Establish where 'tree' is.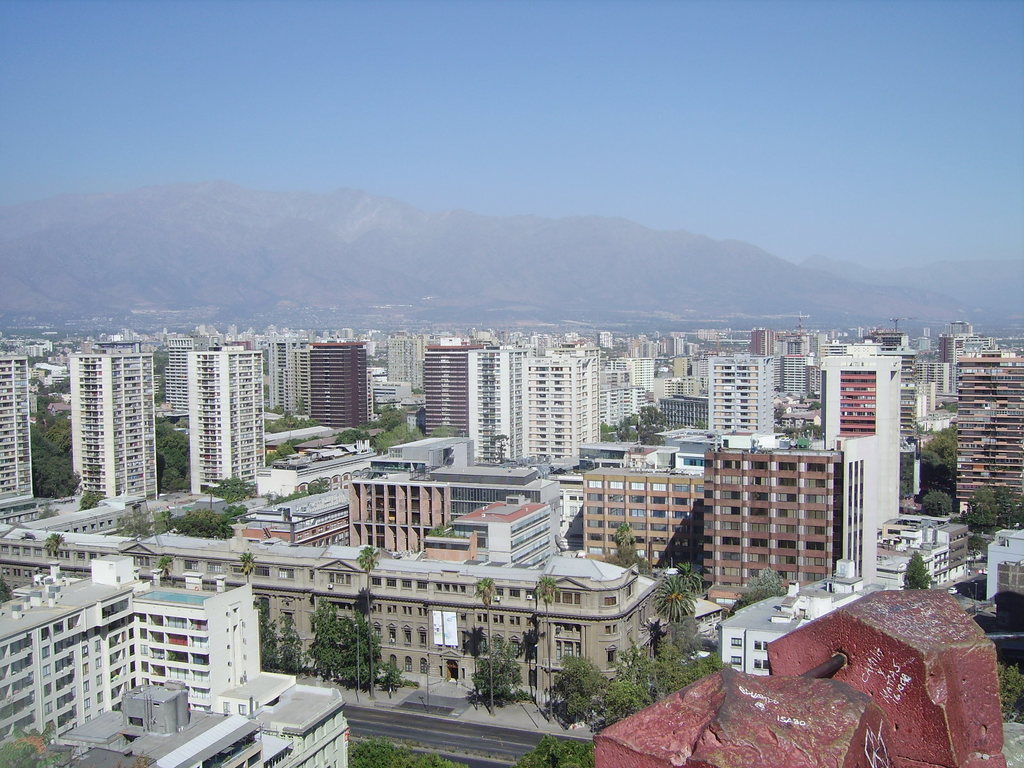
Established at pyautogui.locateOnScreen(250, 595, 402, 696).
